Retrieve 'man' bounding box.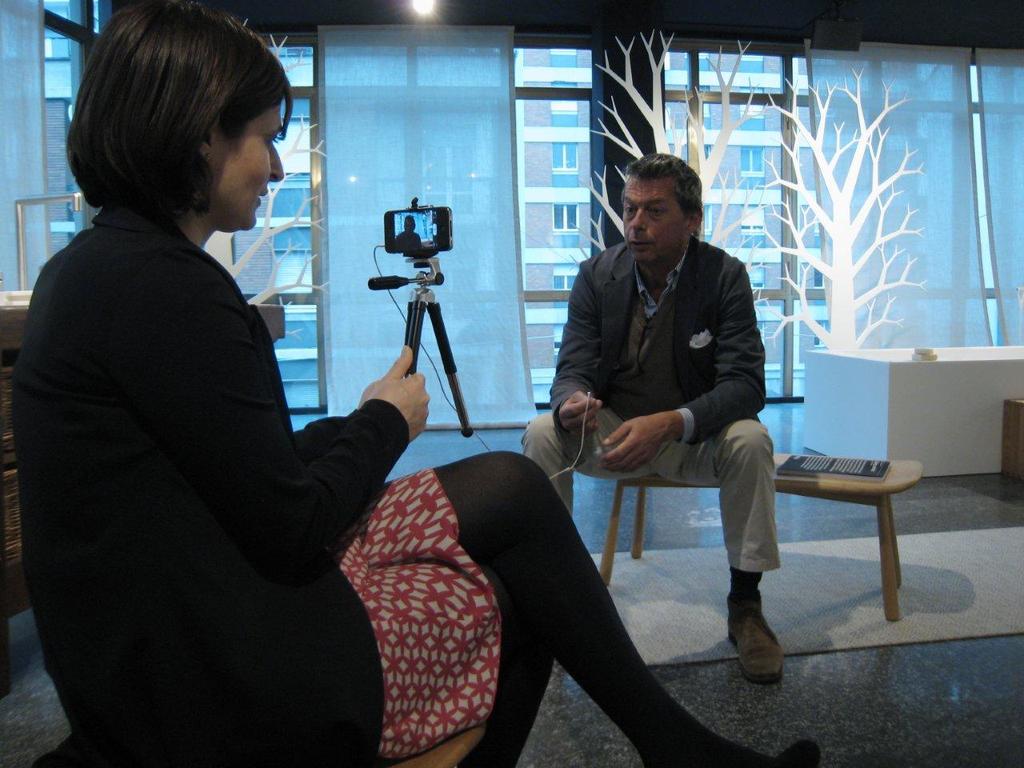
Bounding box: BBox(392, 214, 424, 252).
